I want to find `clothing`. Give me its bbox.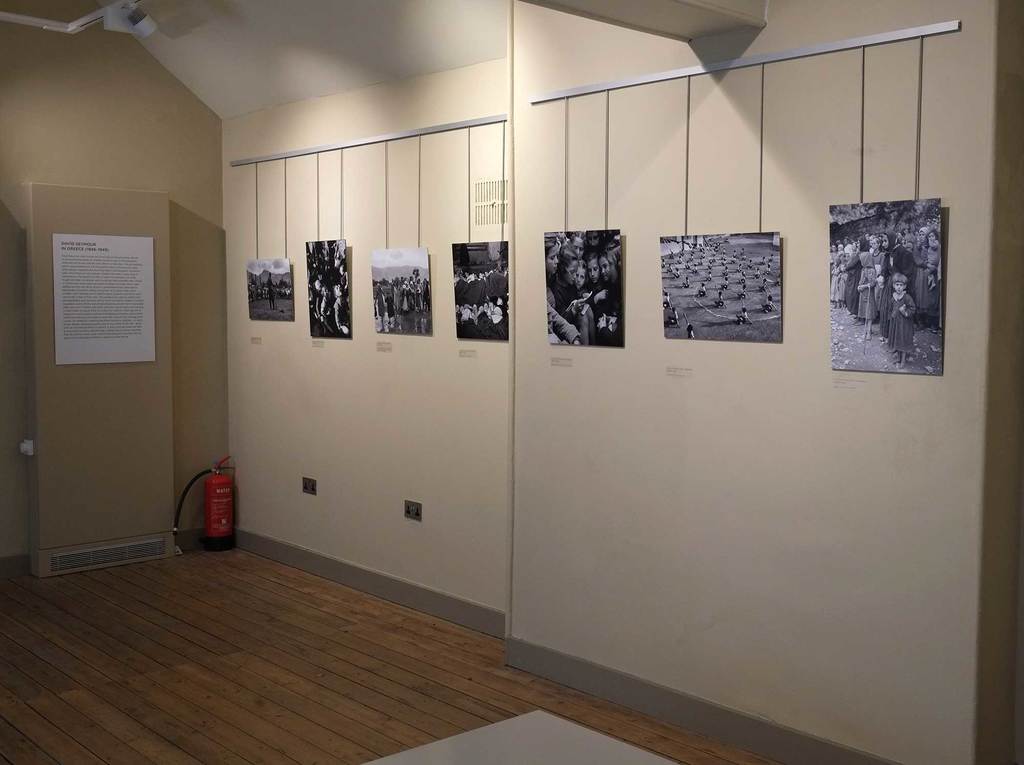
x1=881 y1=290 x2=916 y2=352.
